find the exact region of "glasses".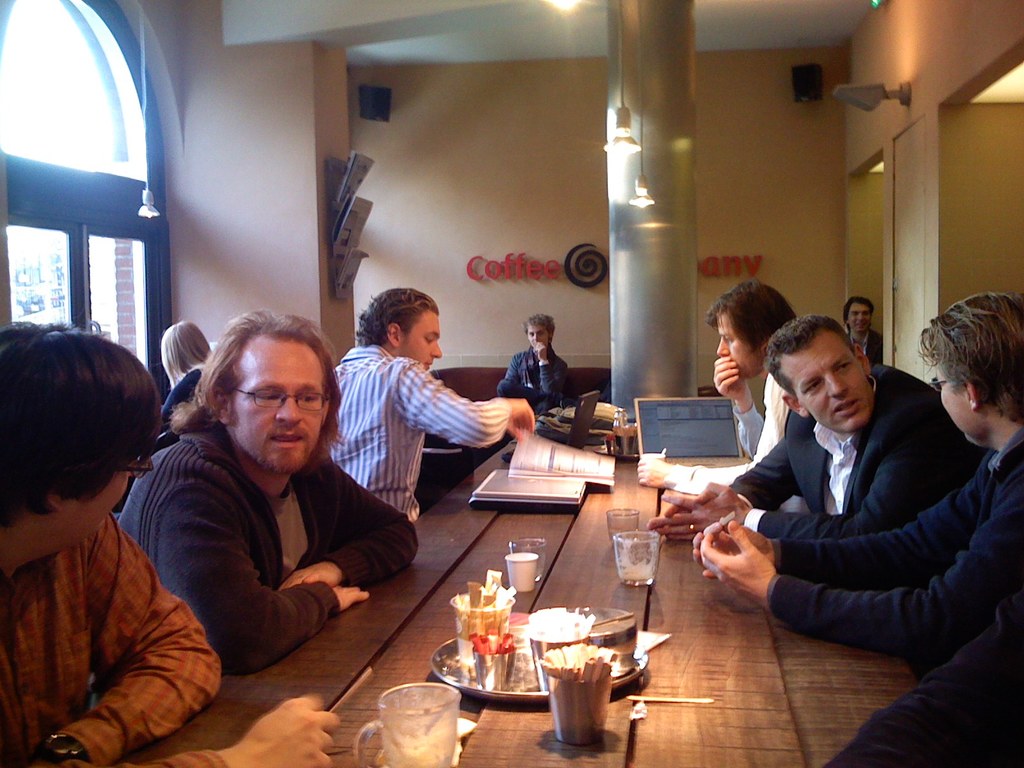
Exact region: x1=114, y1=458, x2=152, y2=478.
